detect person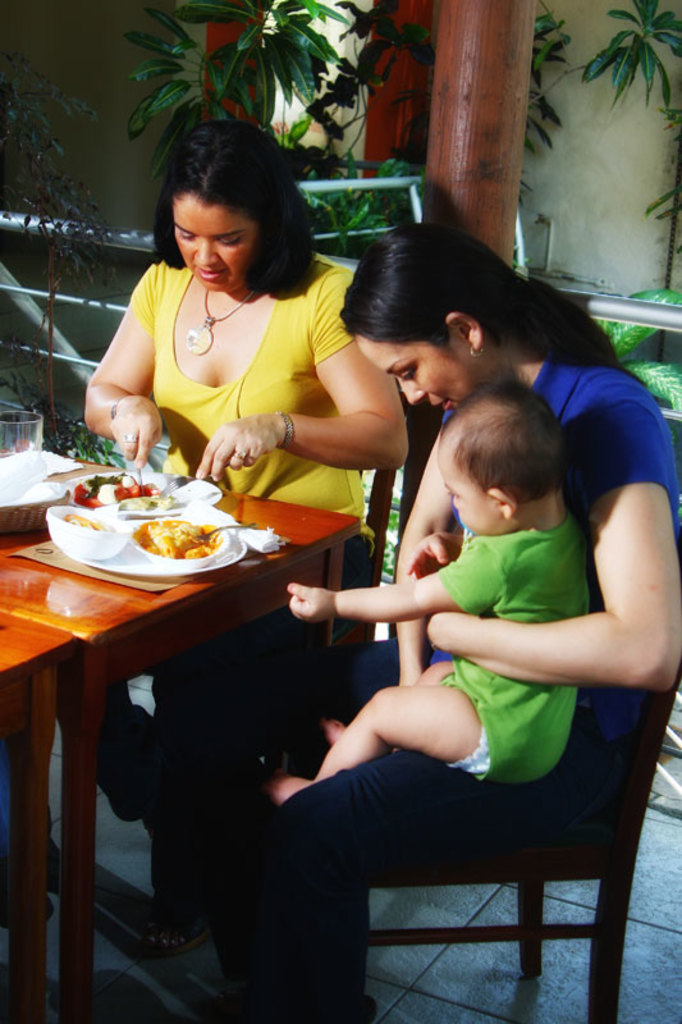
box(81, 118, 413, 947)
